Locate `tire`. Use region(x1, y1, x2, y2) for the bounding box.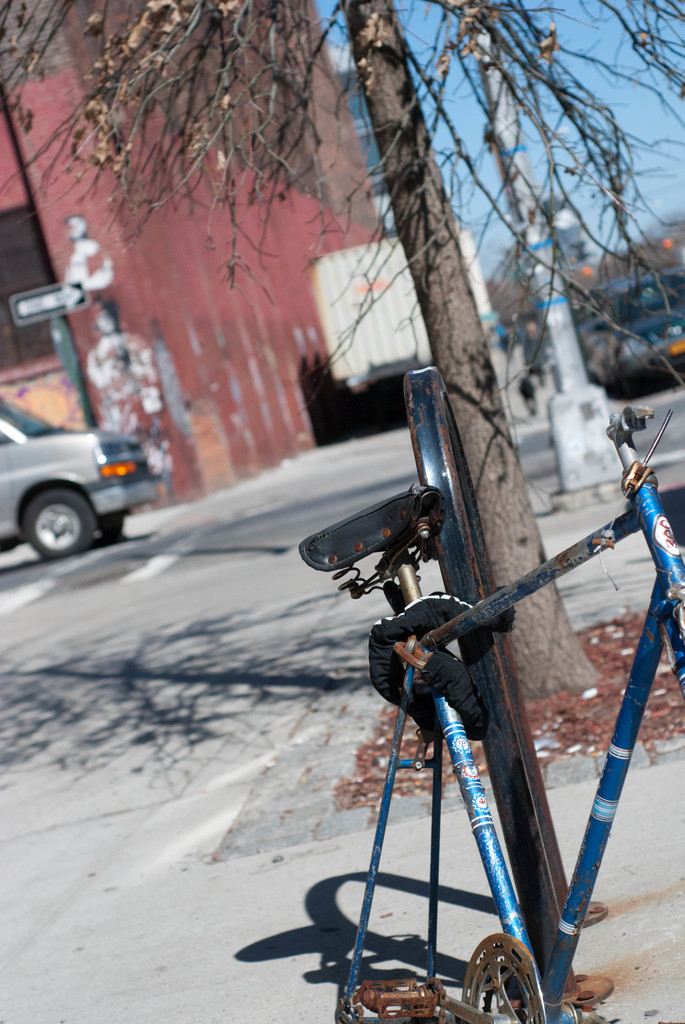
region(21, 483, 98, 556).
